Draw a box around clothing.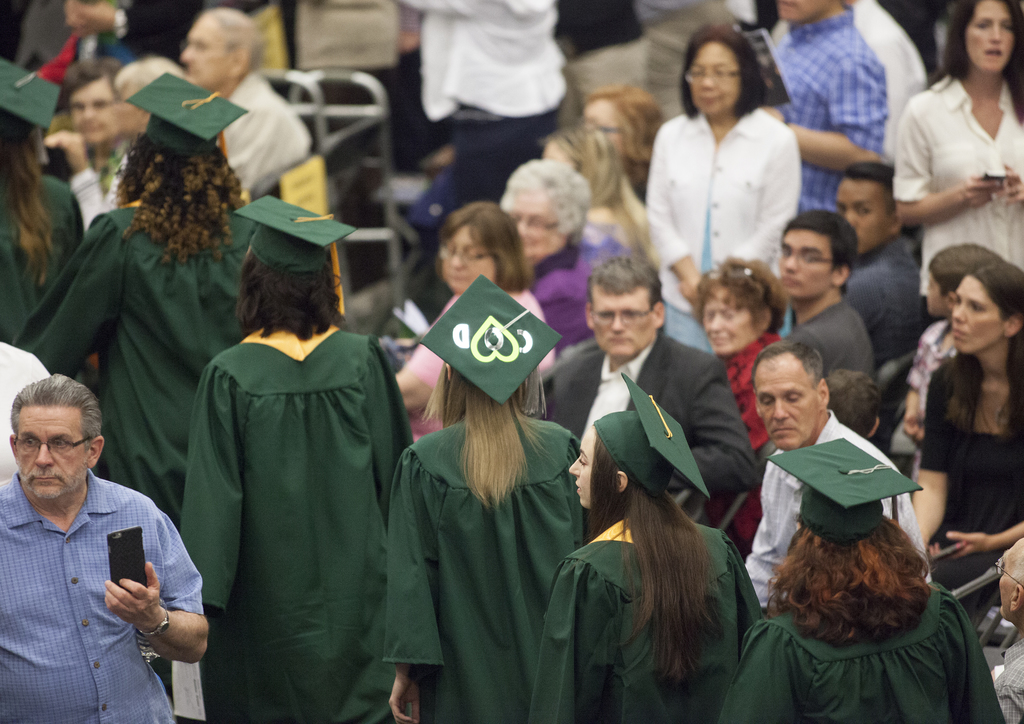
region(849, 0, 922, 133).
